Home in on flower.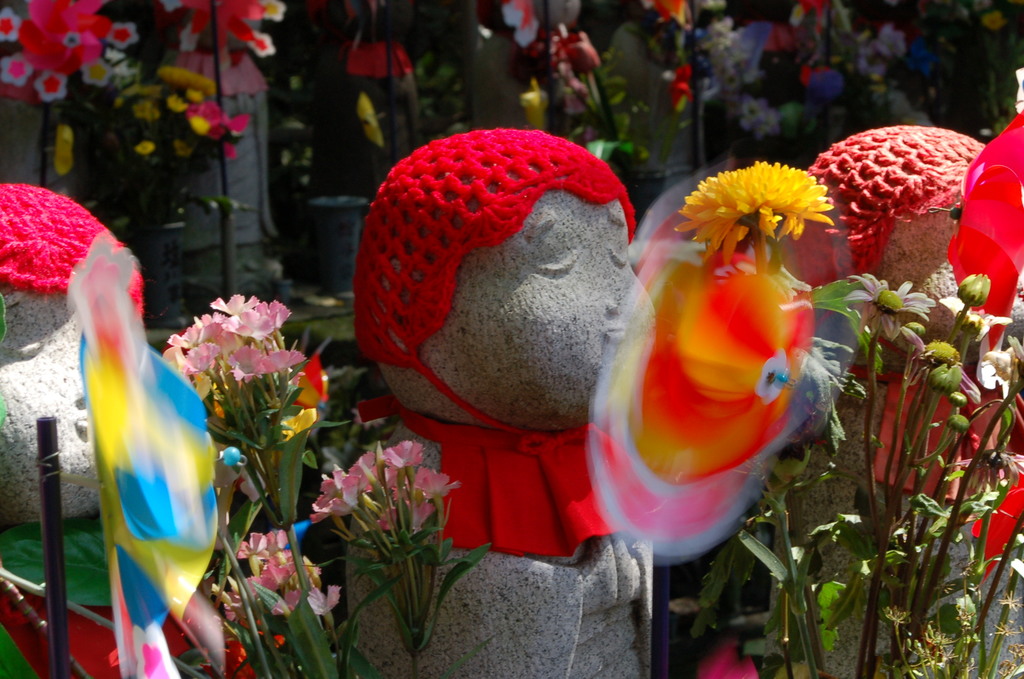
Homed in at 520 77 557 127.
